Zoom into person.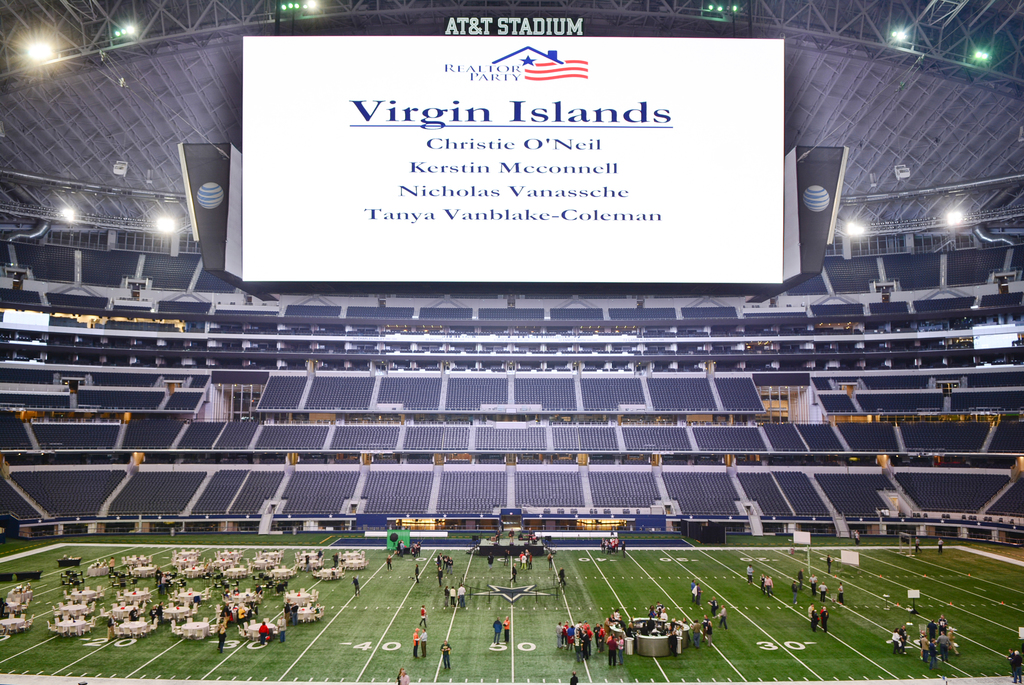
Zoom target: 894:620:953:681.
